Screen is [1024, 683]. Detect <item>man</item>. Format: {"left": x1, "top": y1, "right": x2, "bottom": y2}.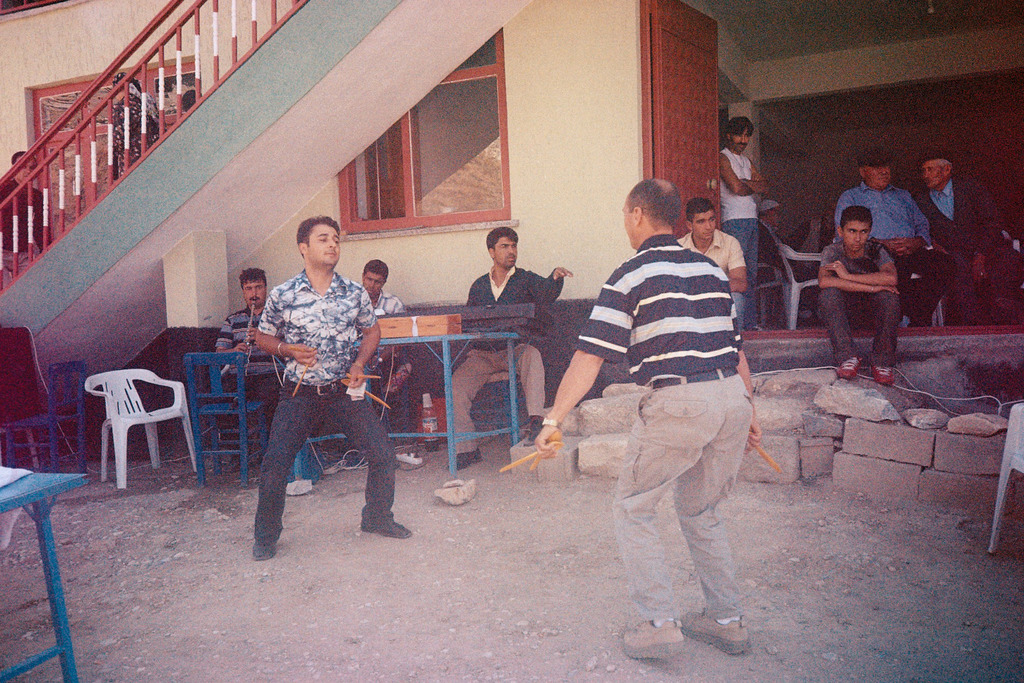
{"left": 229, "top": 216, "right": 402, "bottom": 561}.
